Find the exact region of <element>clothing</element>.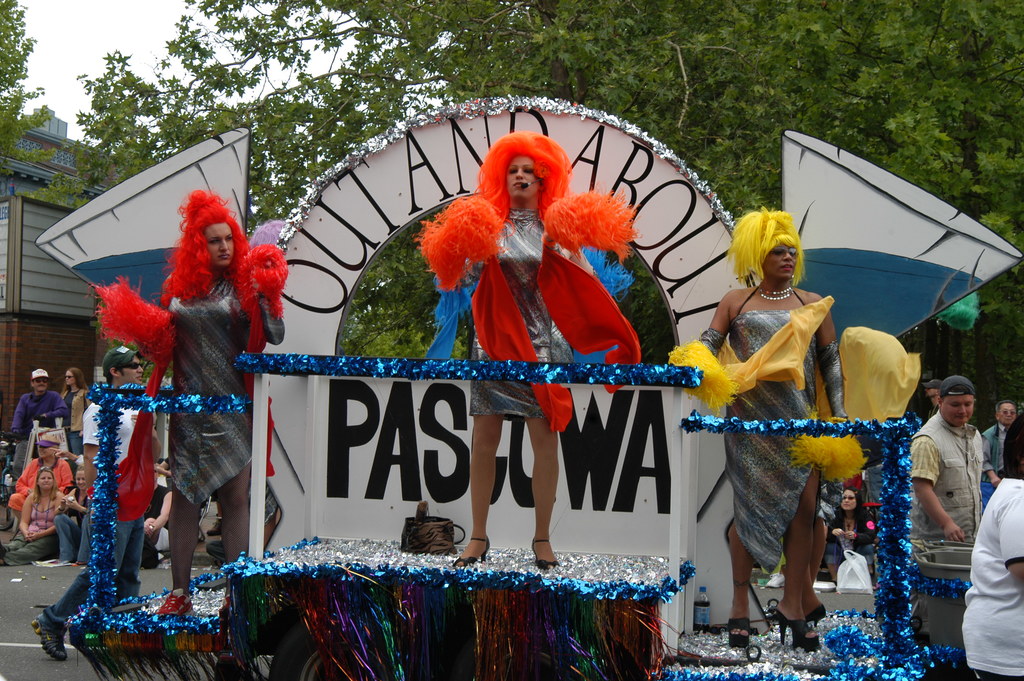
Exact region: {"left": 37, "top": 400, "right": 157, "bottom": 631}.
